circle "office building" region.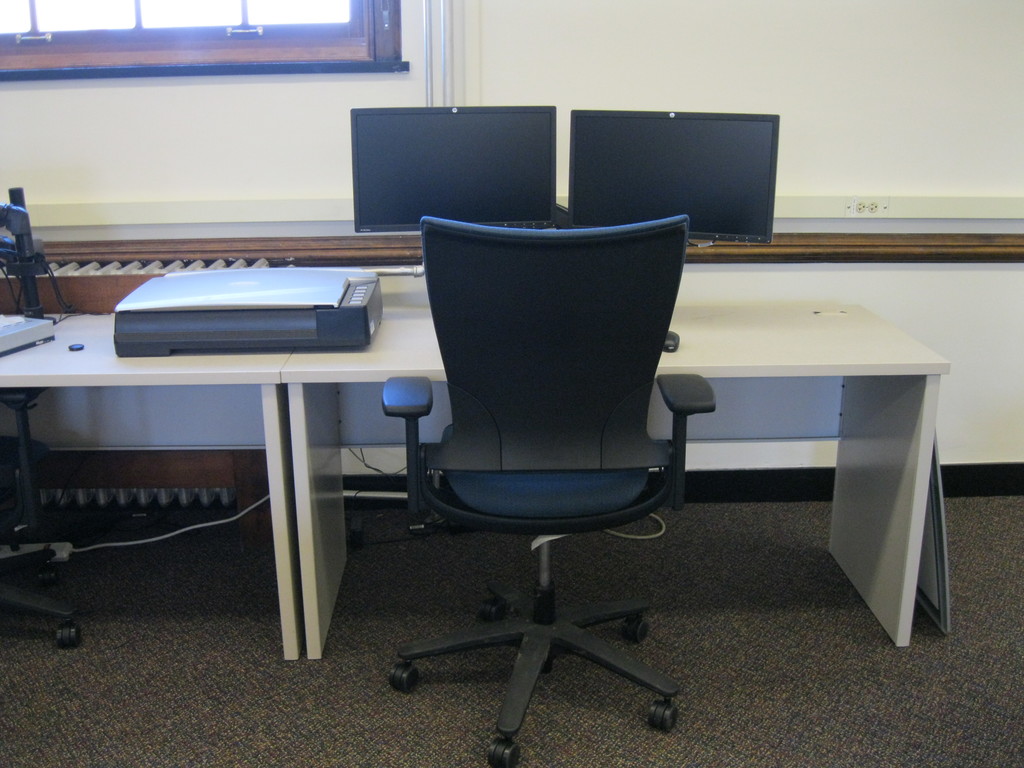
Region: box(0, 0, 1017, 692).
